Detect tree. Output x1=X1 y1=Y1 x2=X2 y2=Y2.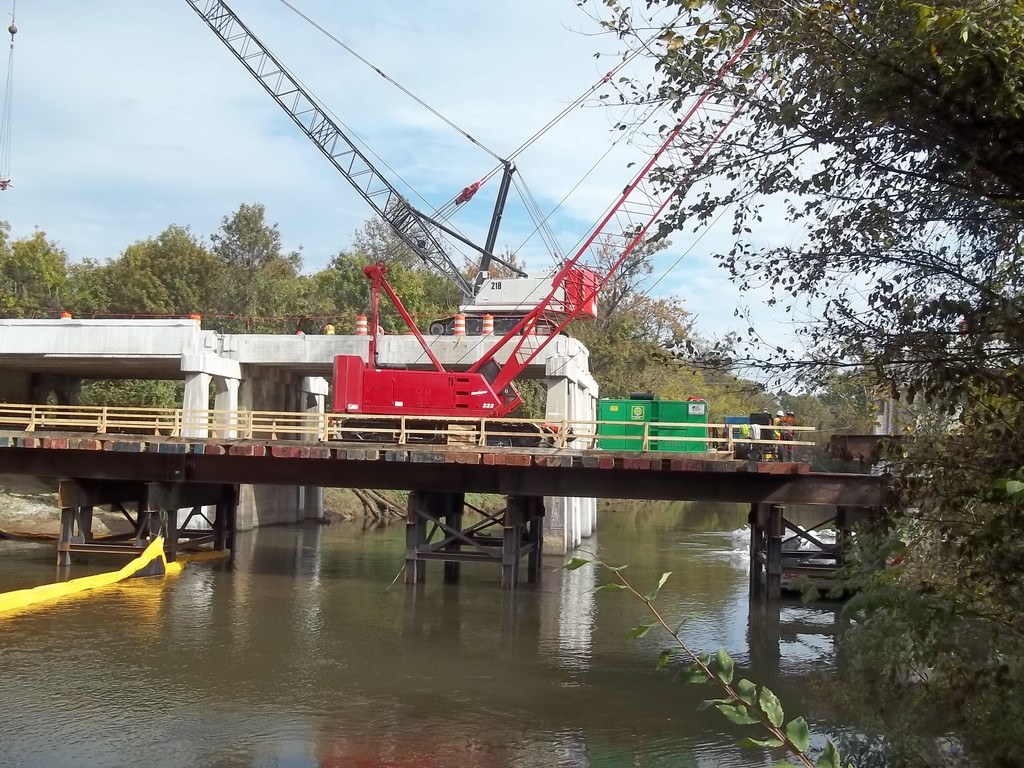
x1=297 y1=204 x2=447 y2=324.
